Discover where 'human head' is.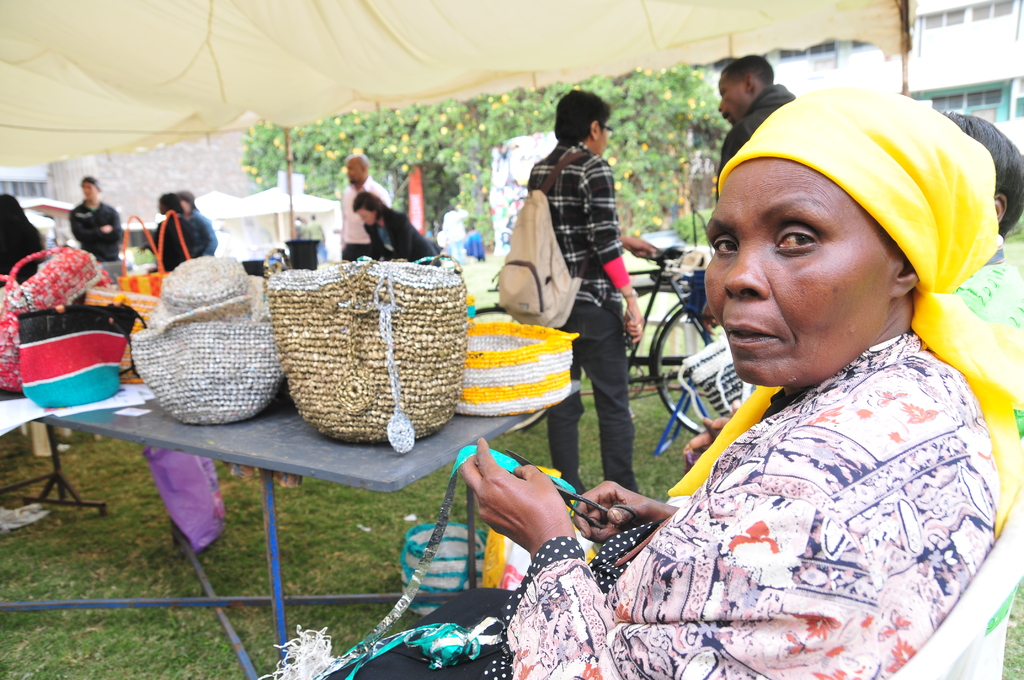
Discovered at locate(718, 53, 773, 127).
